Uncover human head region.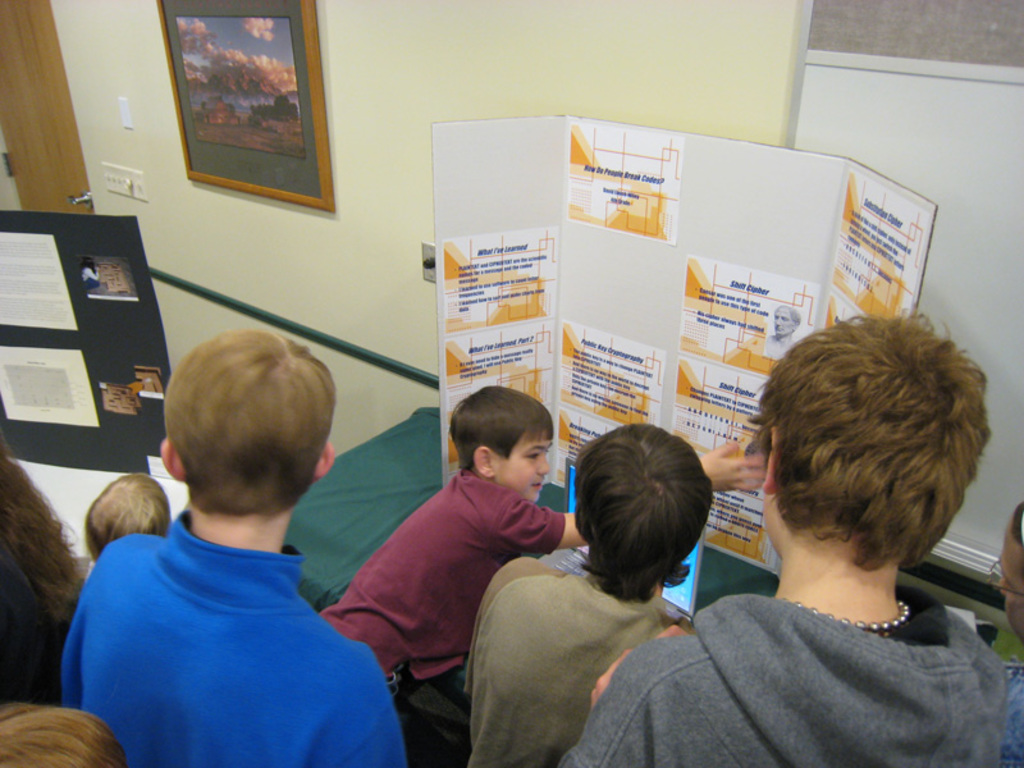
Uncovered: (x1=0, y1=698, x2=119, y2=767).
